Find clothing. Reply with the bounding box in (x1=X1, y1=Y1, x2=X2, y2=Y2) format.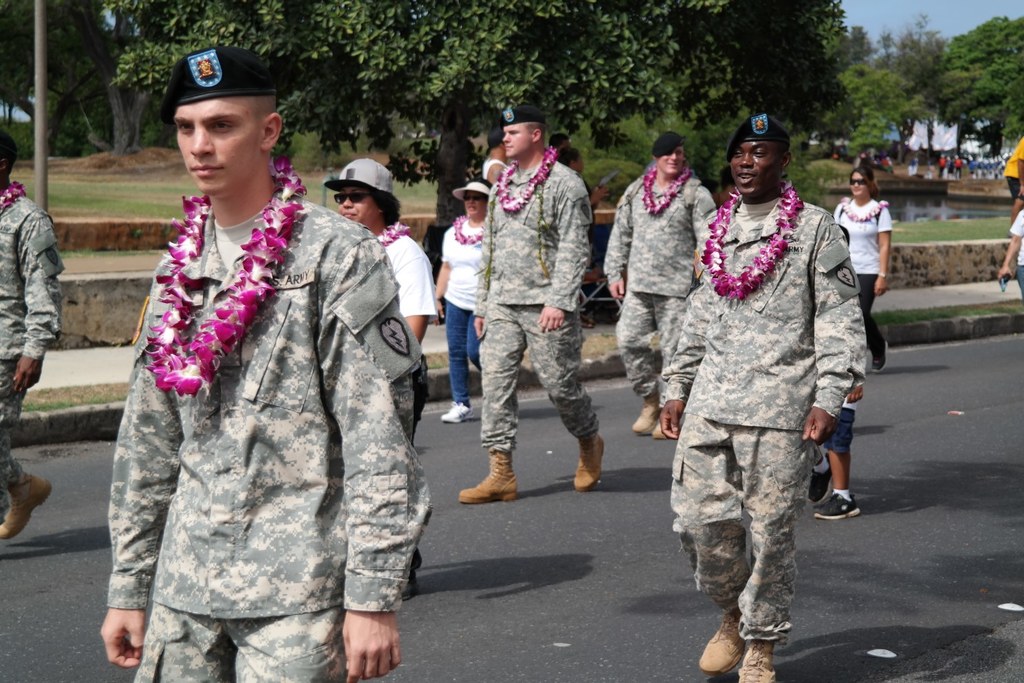
(x1=835, y1=191, x2=894, y2=361).
